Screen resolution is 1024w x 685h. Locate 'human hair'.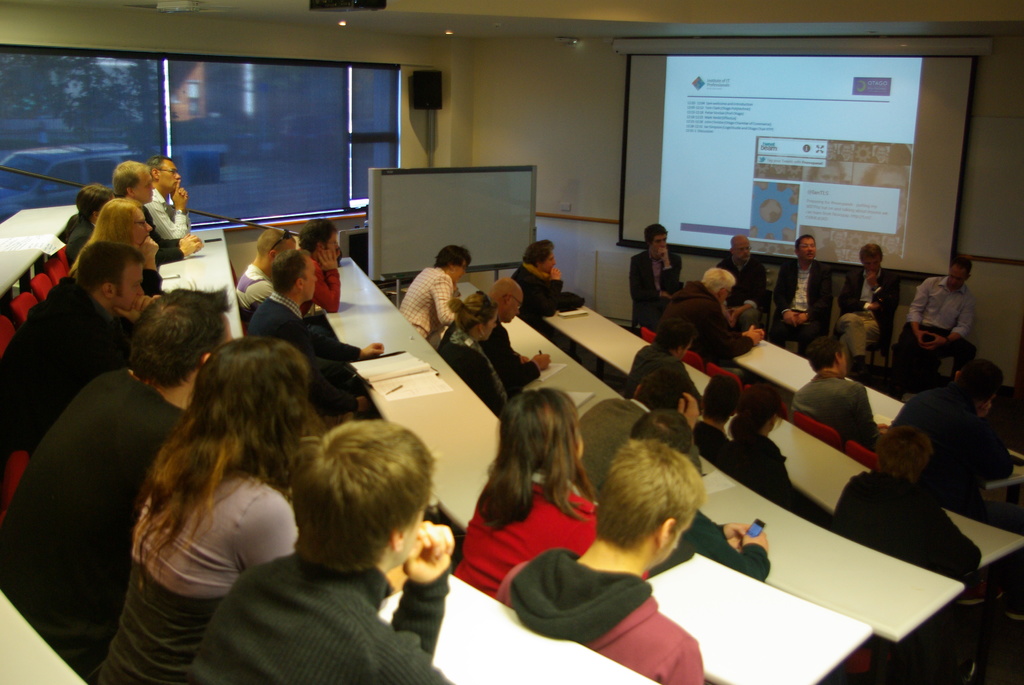
box(875, 426, 927, 487).
